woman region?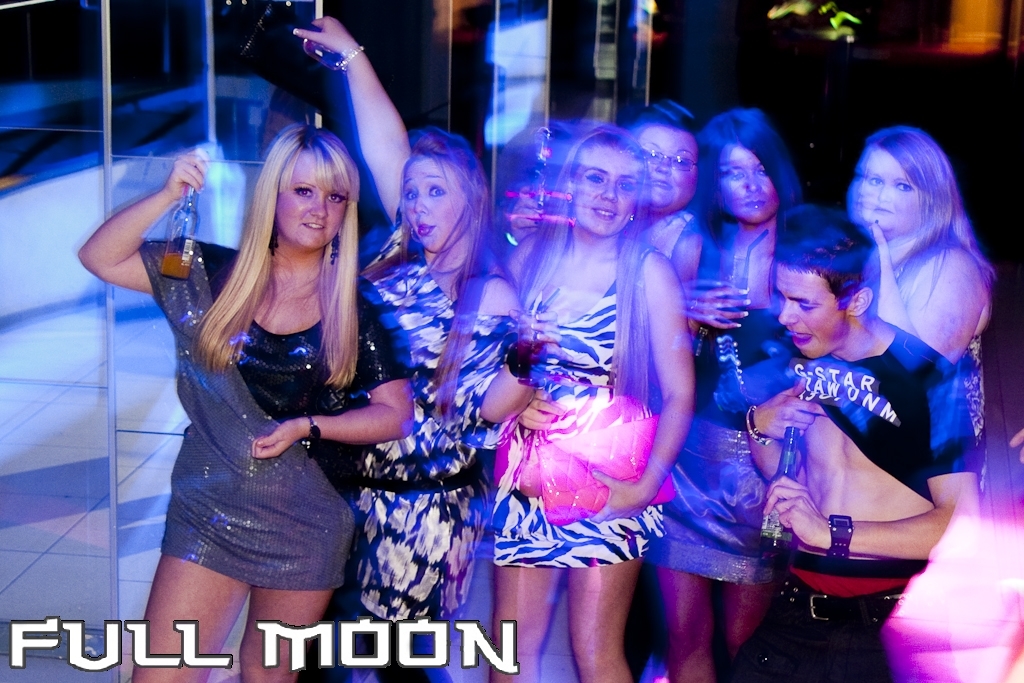
(x1=289, y1=12, x2=524, y2=682)
